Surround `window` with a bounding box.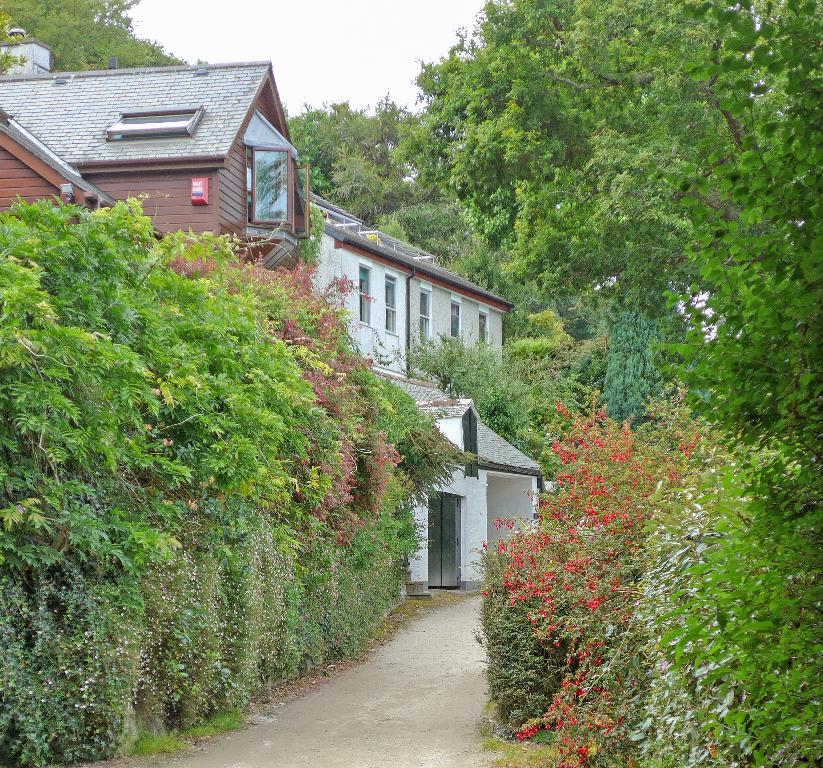
select_region(242, 109, 311, 242).
